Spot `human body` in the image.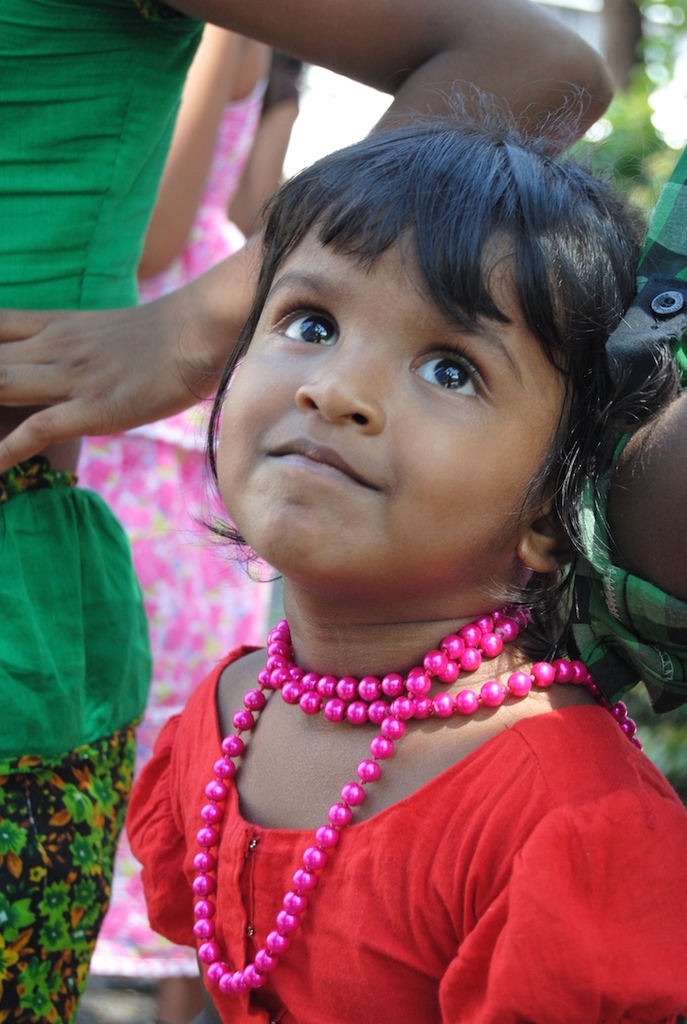
`human body` found at 527 135 686 813.
